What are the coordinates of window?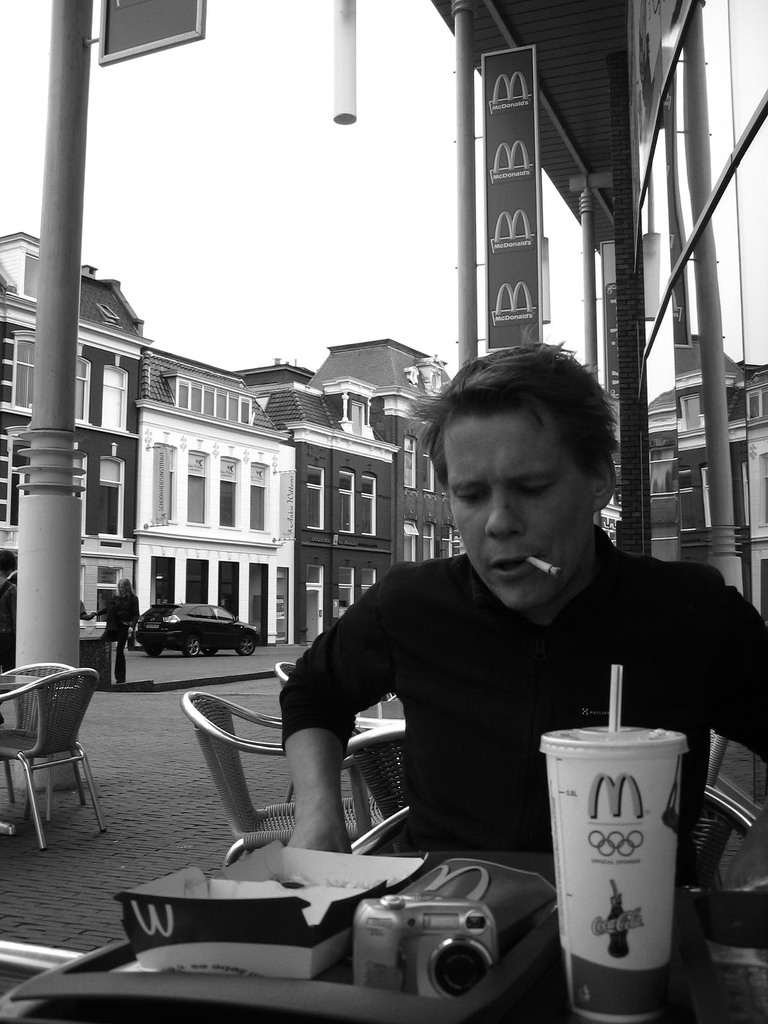
220:454:241:526.
